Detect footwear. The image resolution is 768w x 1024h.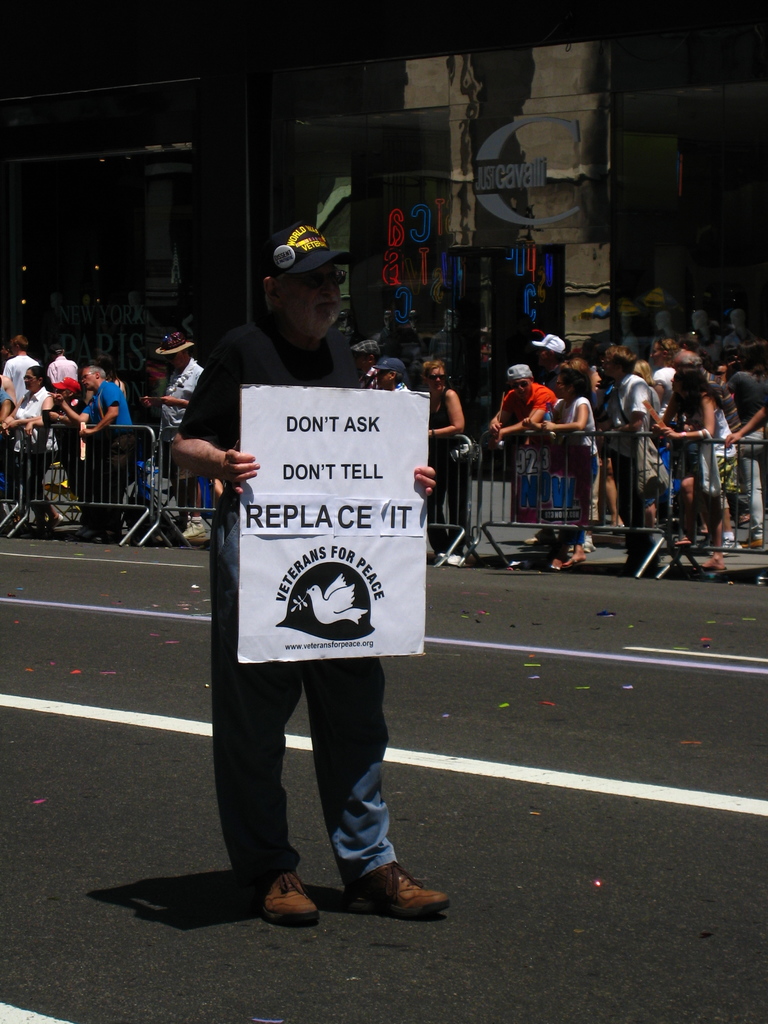
[x1=701, y1=548, x2=728, y2=571].
